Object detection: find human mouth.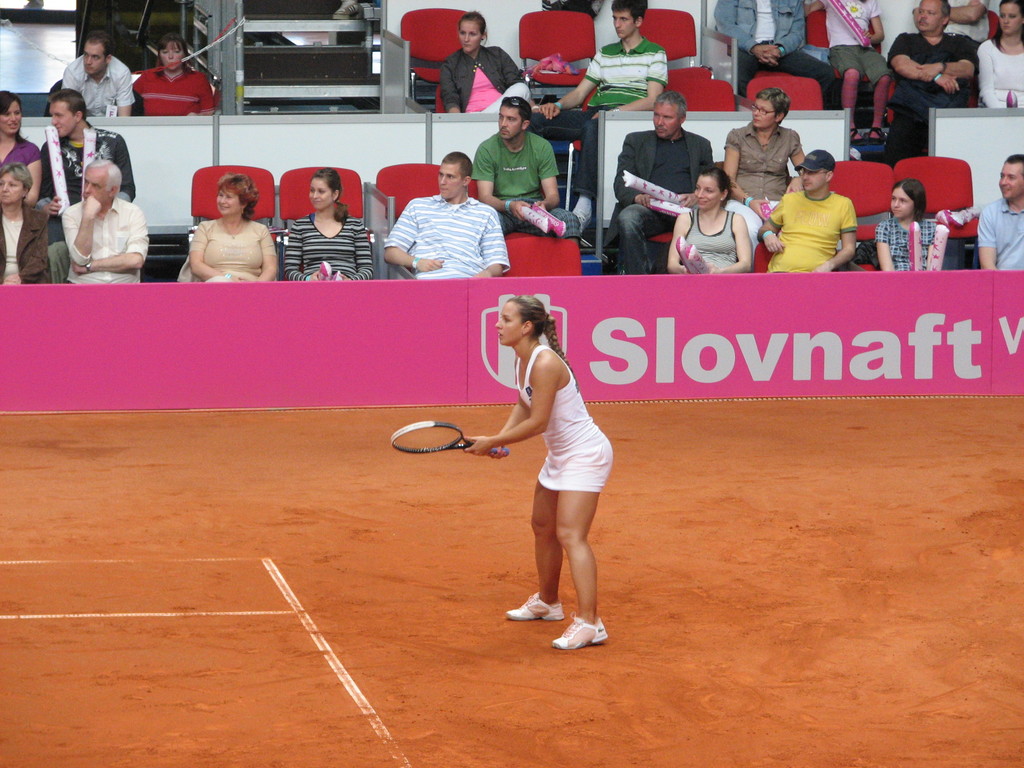
(left=893, top=209, right=901, bottom=214).
